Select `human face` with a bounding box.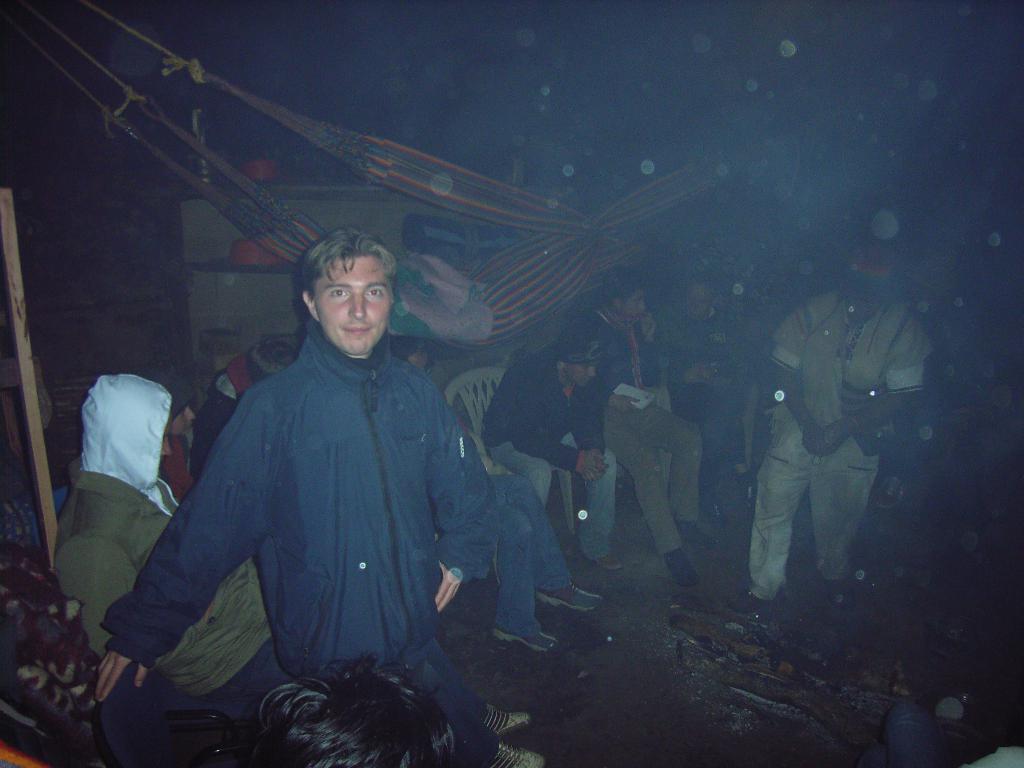
pyautogui.locateOnScreen(683, 284, 711, 325).
